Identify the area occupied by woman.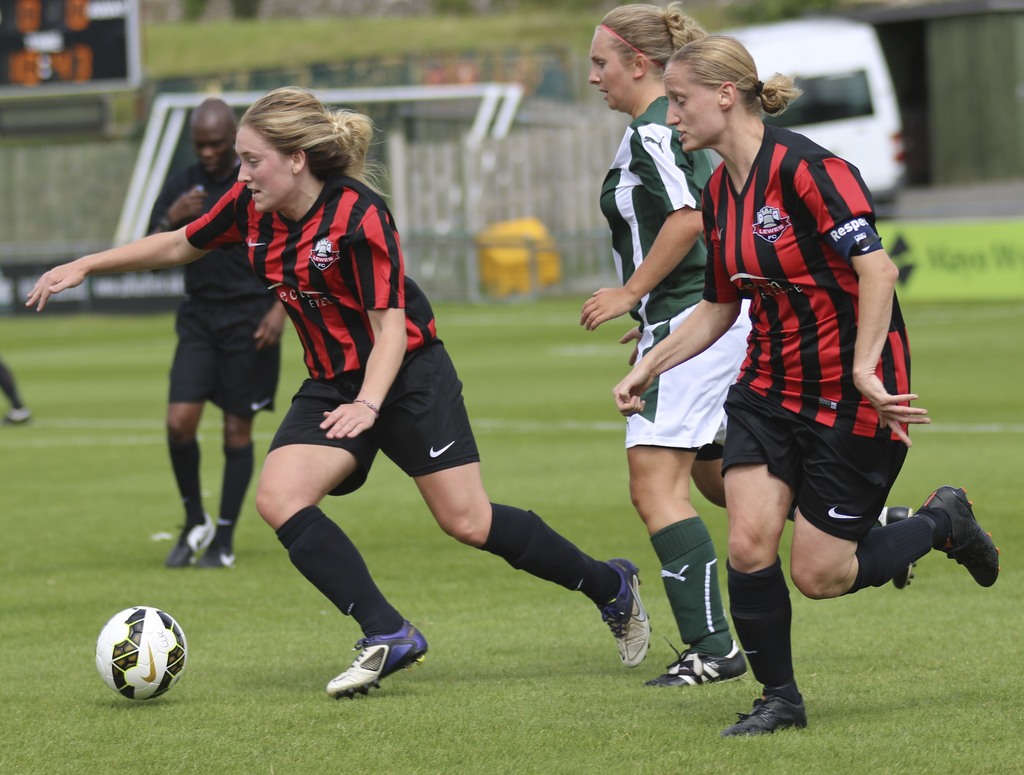
Area: bbox=(28, 90, 652, 697).
